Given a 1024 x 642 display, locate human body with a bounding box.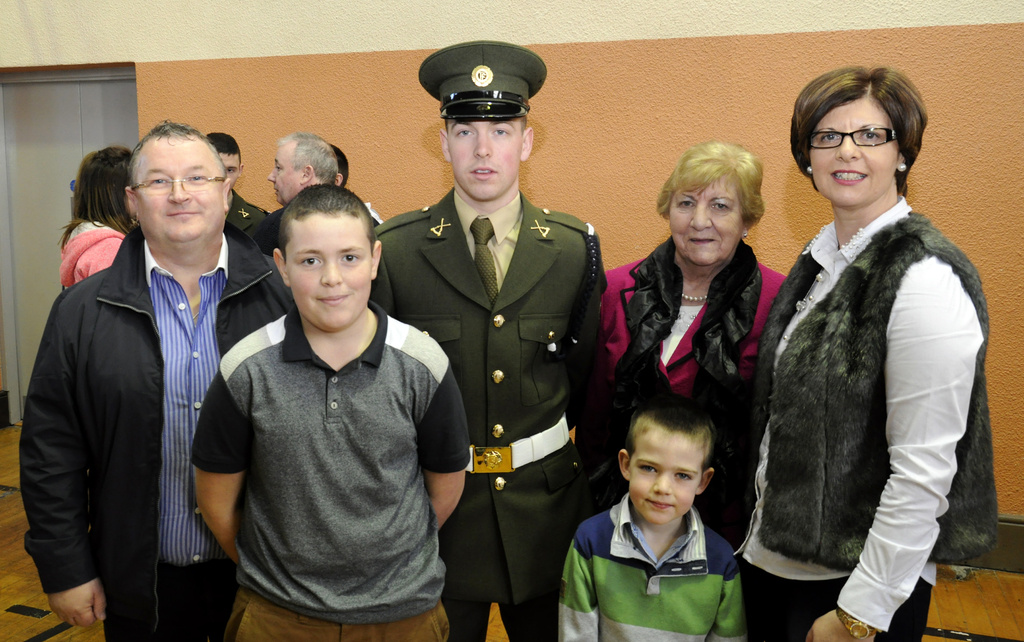
Located: (553,397,746,641).
